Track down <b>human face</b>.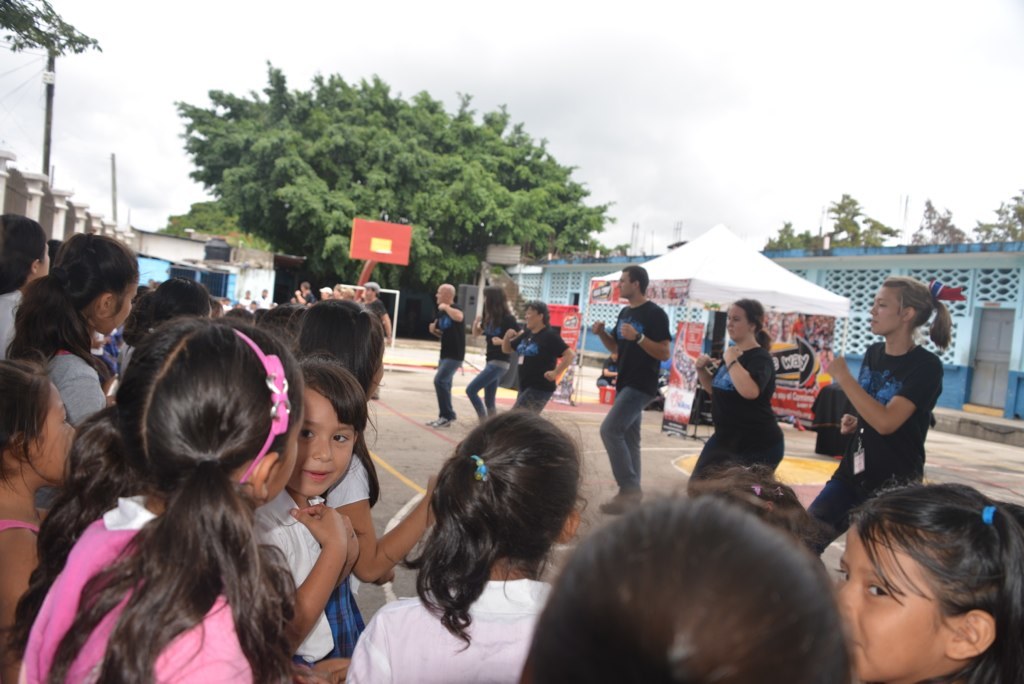
Tracked to 868, 280, 902, 337.
